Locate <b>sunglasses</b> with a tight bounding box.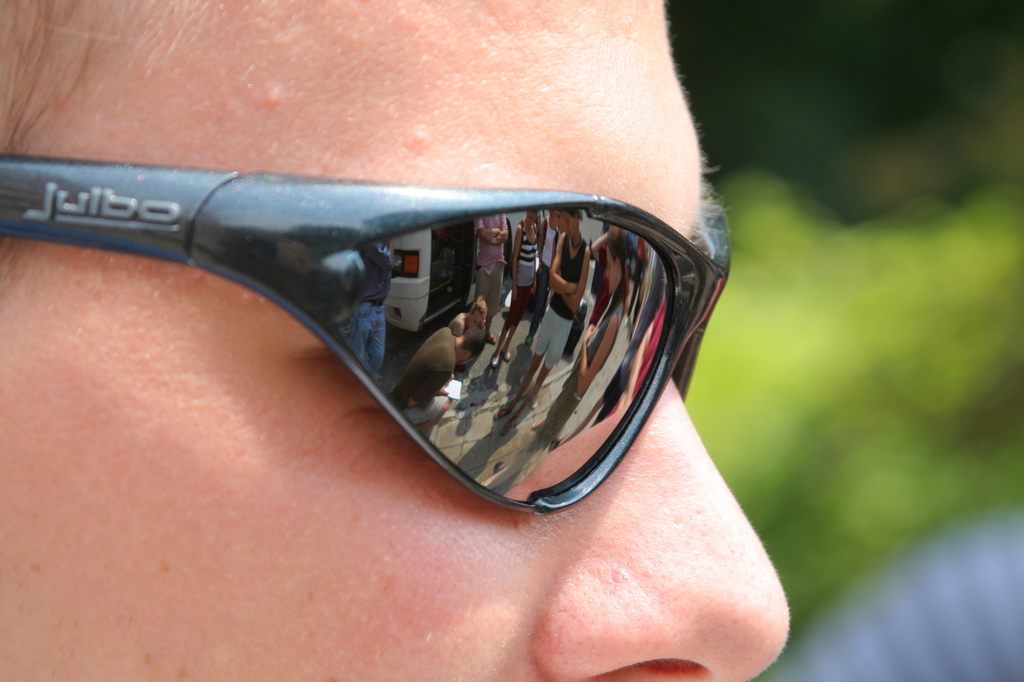
<region>0, 153, 731, 517</region>.
